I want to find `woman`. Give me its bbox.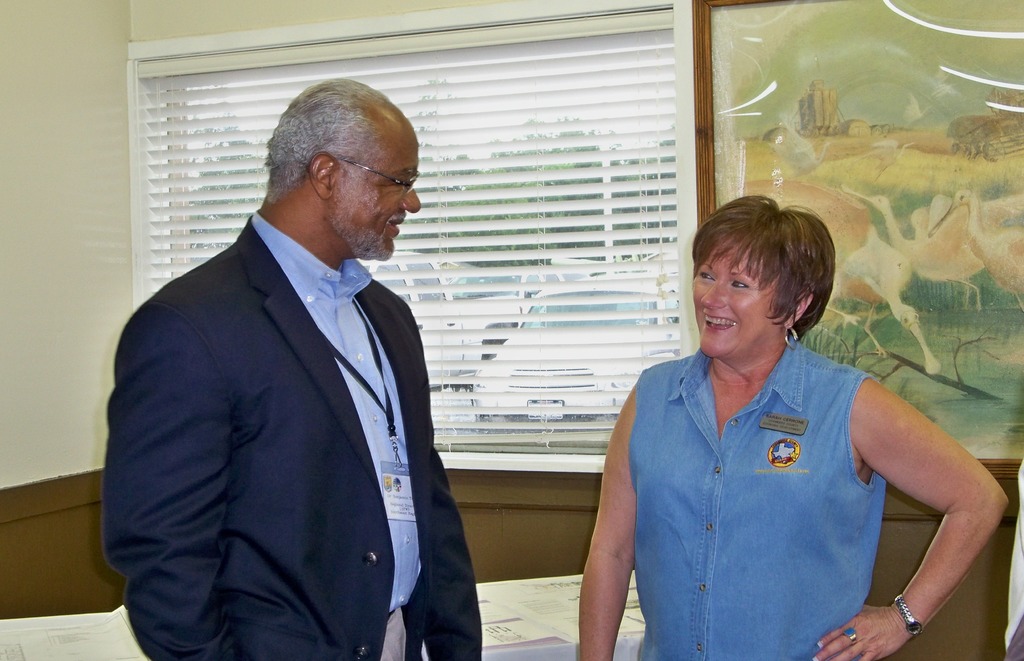
x1=589 y1=186 x2=976 y2=653.
